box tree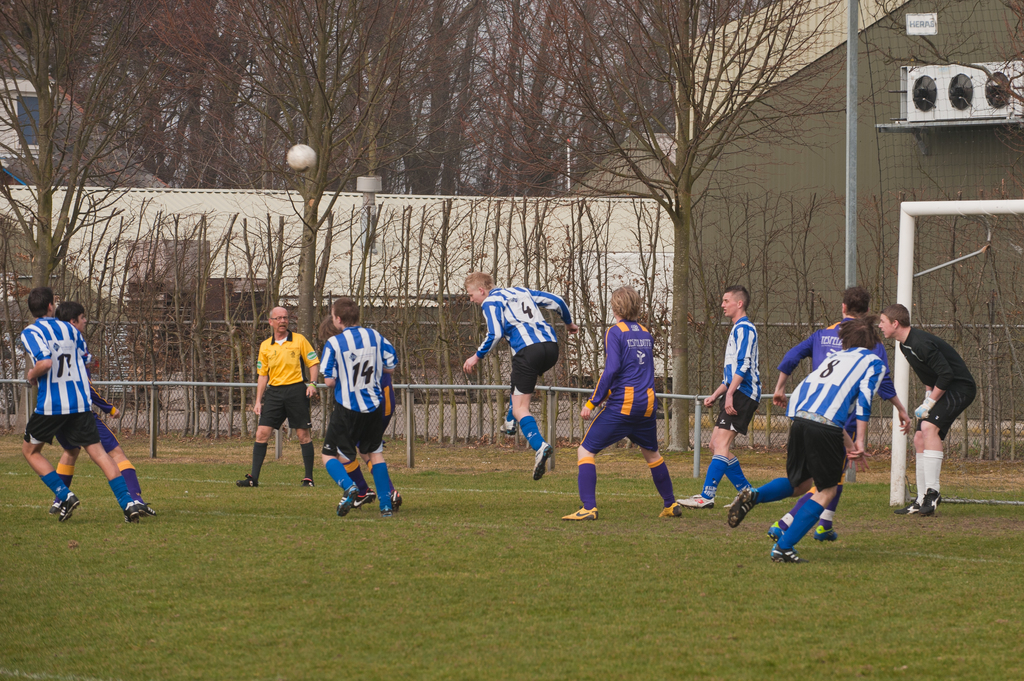
x1=0, y1=0, x2=217, y2=307
